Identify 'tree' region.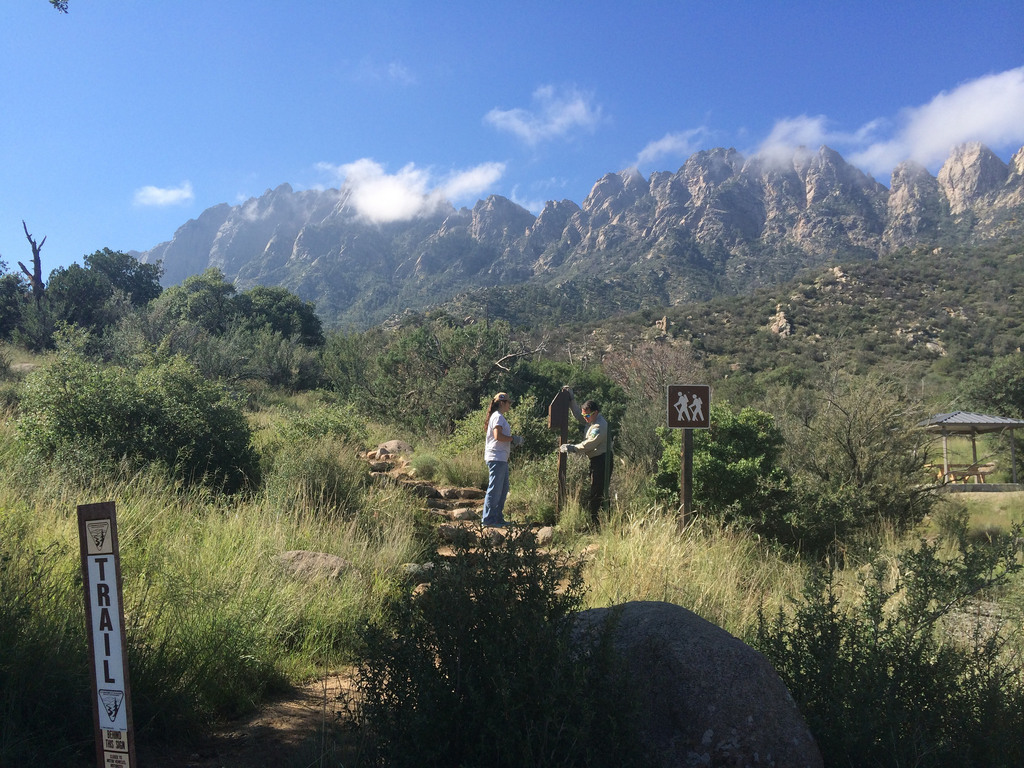
Region: detection(765, 356, 945, 546).
